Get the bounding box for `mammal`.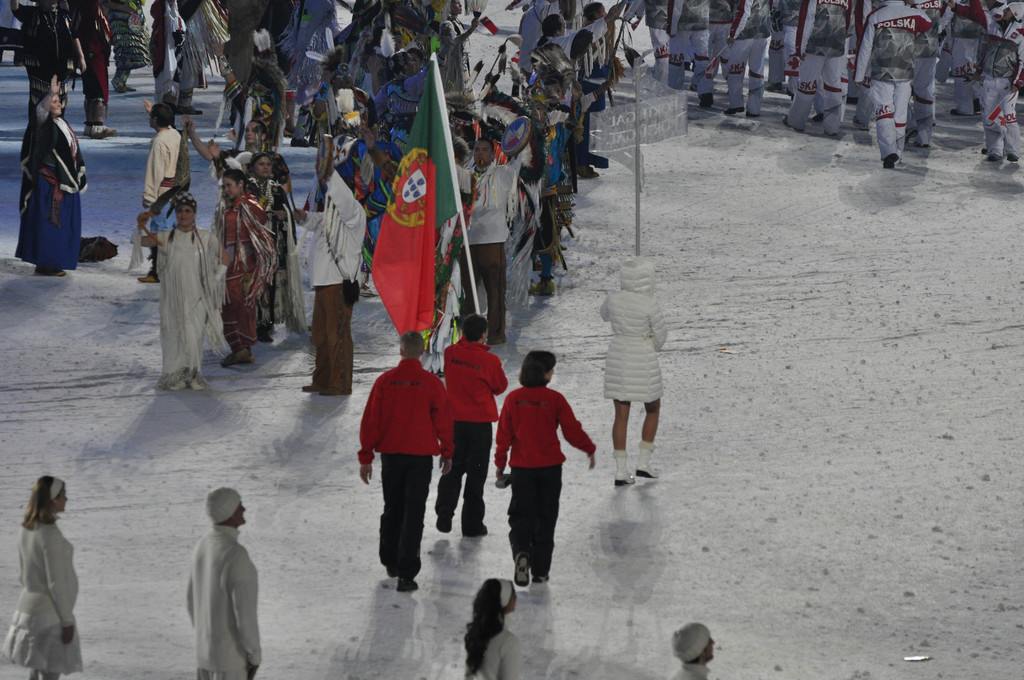
rect(500, 353, 599, 578).
